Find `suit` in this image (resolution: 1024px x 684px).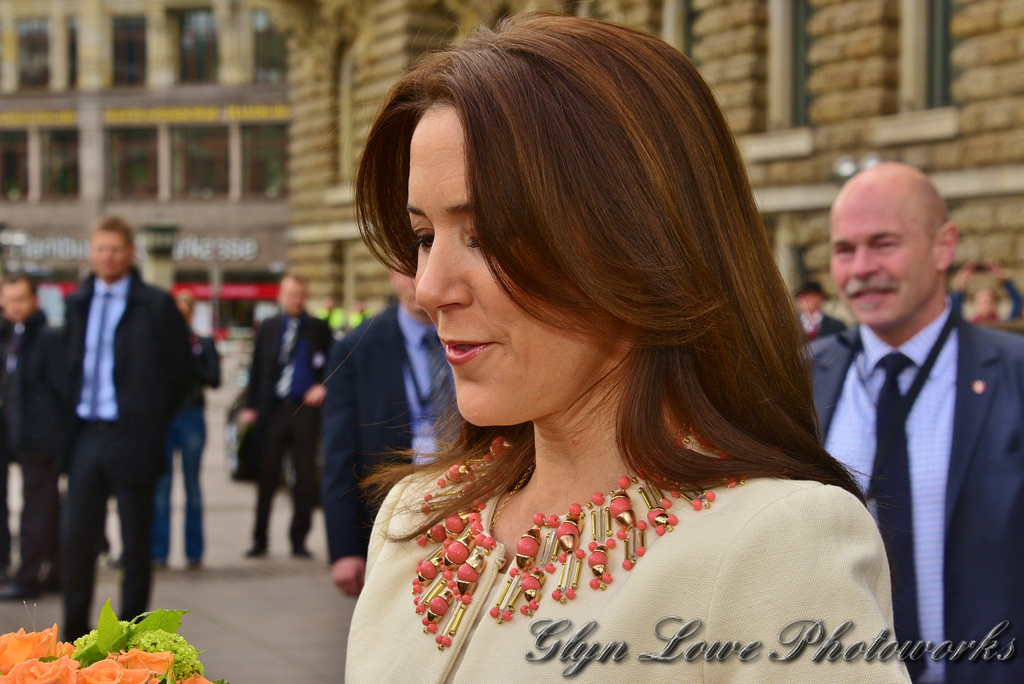
BBox(328, 310, 451, 568).
